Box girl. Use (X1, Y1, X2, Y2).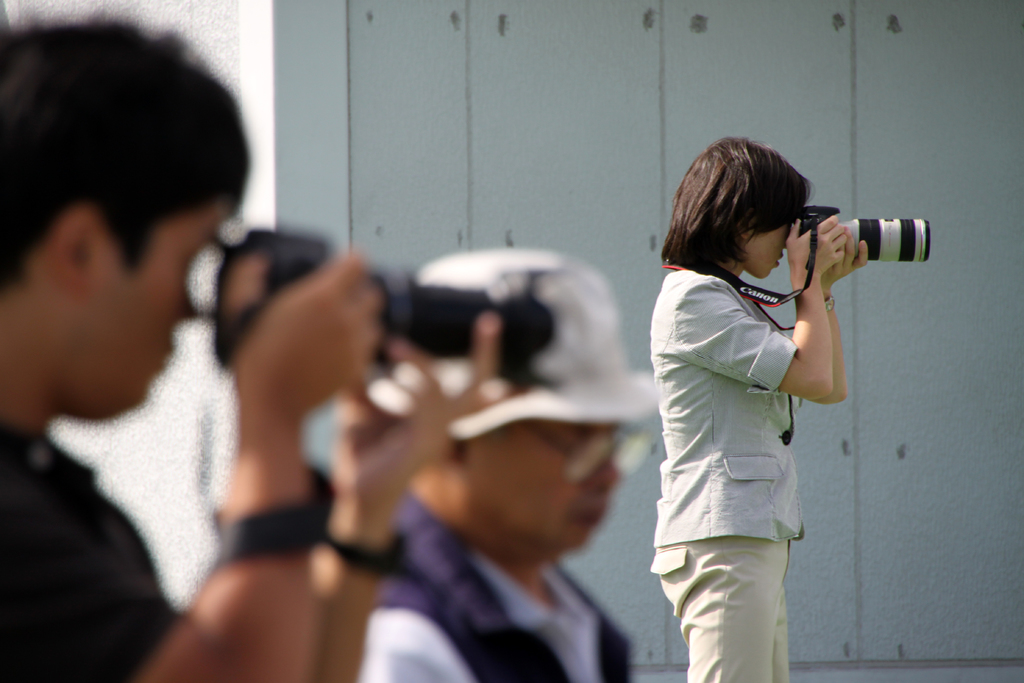
(649, 139, 850, 682).
